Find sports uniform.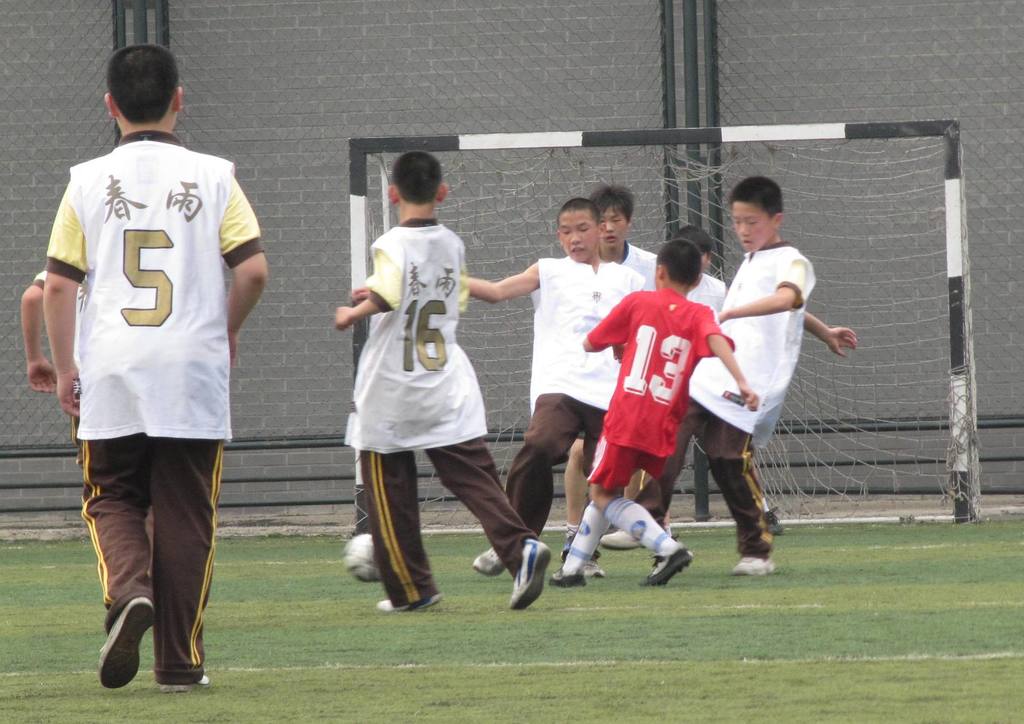
474 258 646 575.
